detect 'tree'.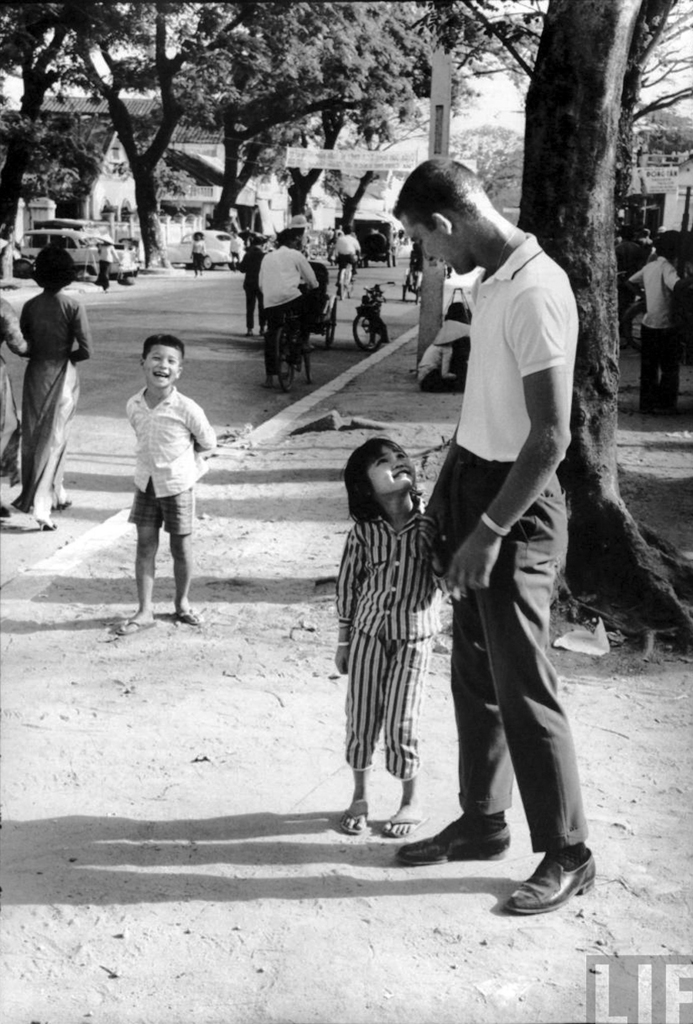
Detected at BBox(61, 0, 253, 270).
